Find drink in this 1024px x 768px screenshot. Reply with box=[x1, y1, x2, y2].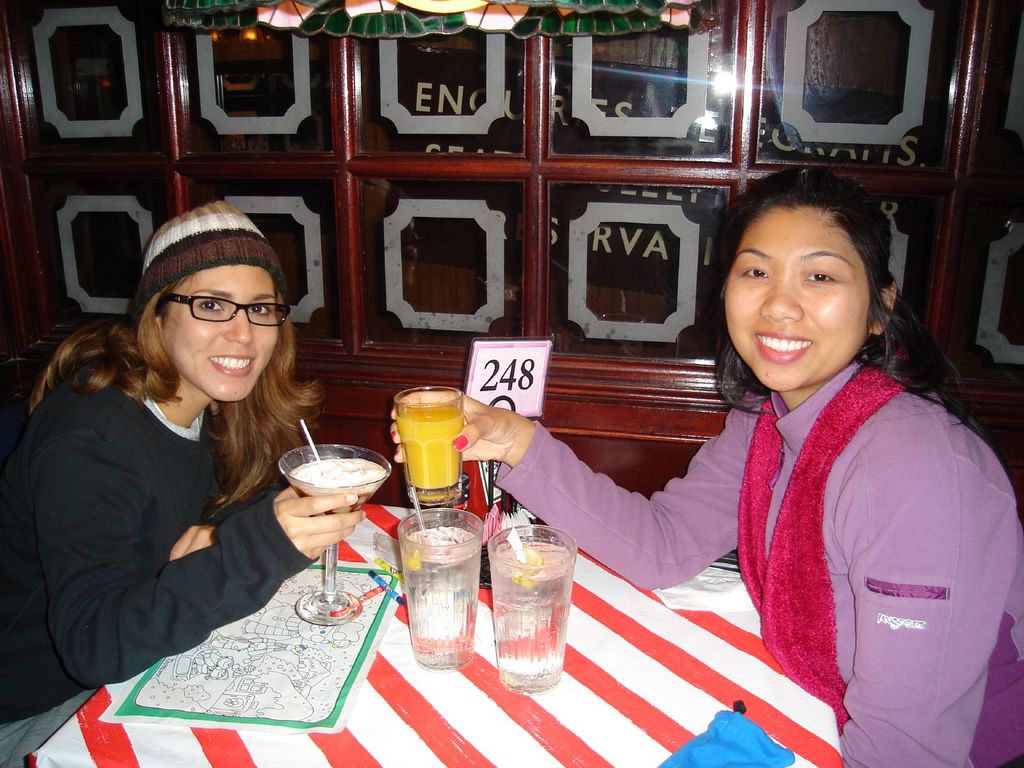
box=[276, 444, 394, 627].
